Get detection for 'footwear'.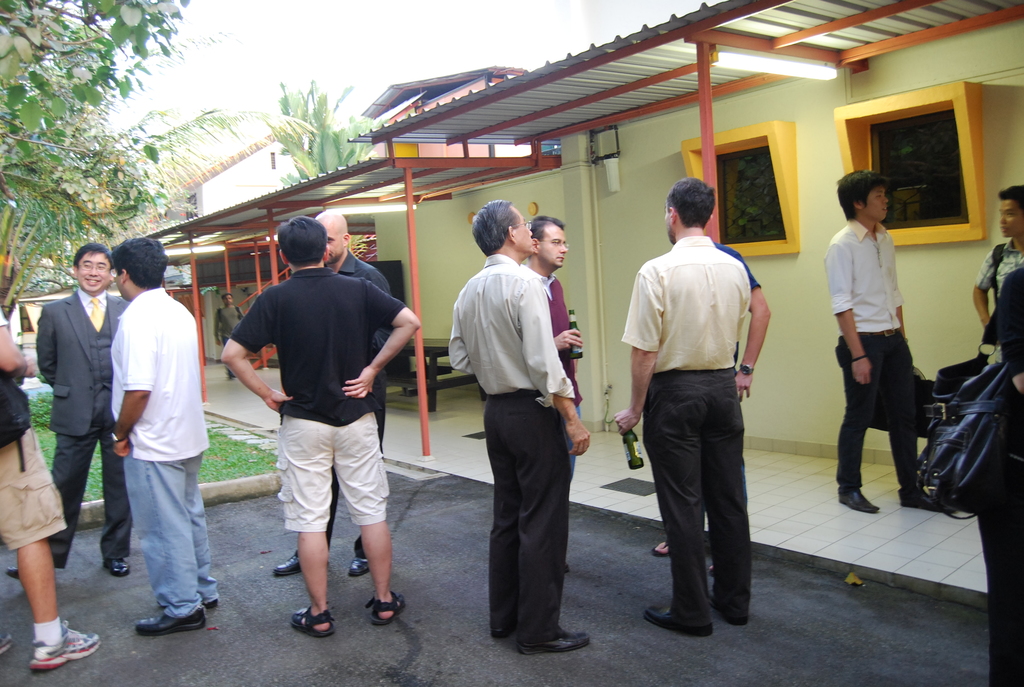
Detection: left=644, top=601, right=707, bottom=641.
